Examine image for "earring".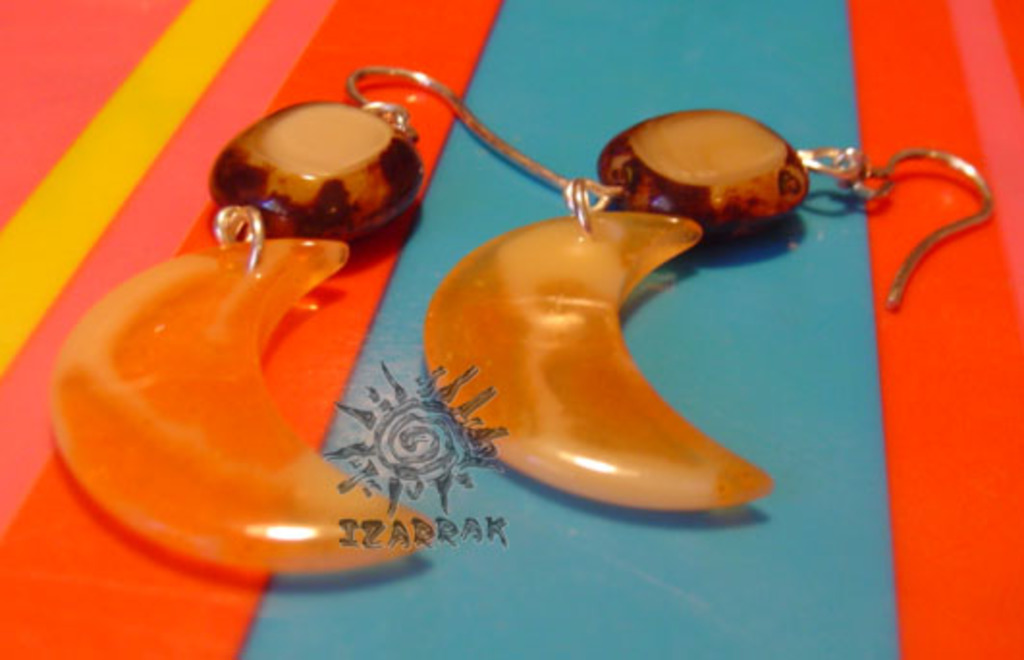
Examination result: 46,60,631,579.
